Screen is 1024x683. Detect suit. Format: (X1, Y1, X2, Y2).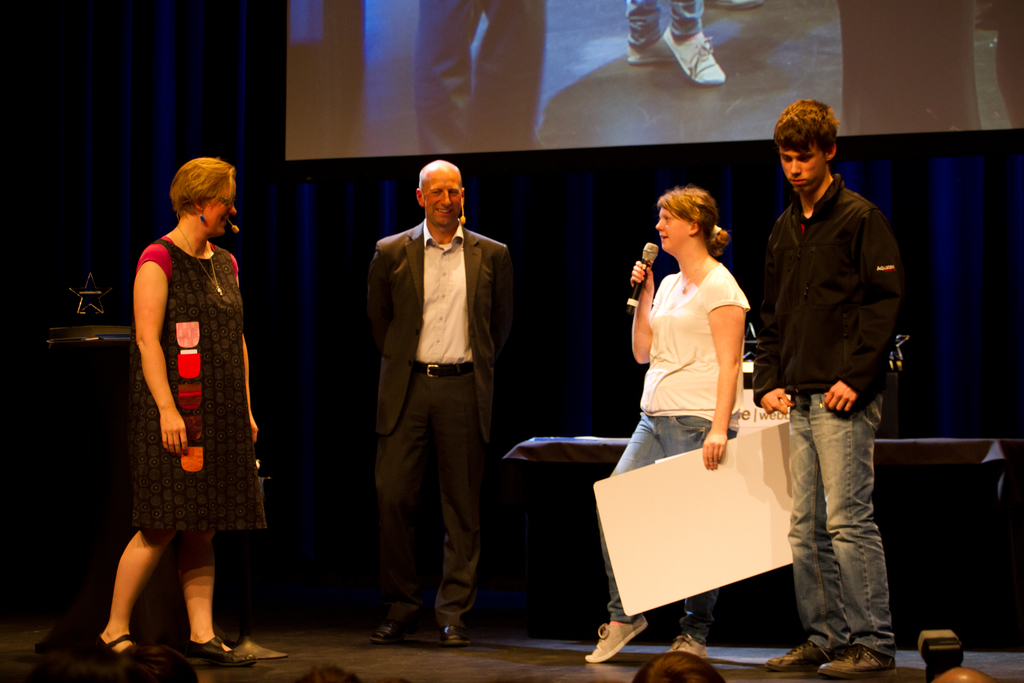
(365, 217, 515, 628).
